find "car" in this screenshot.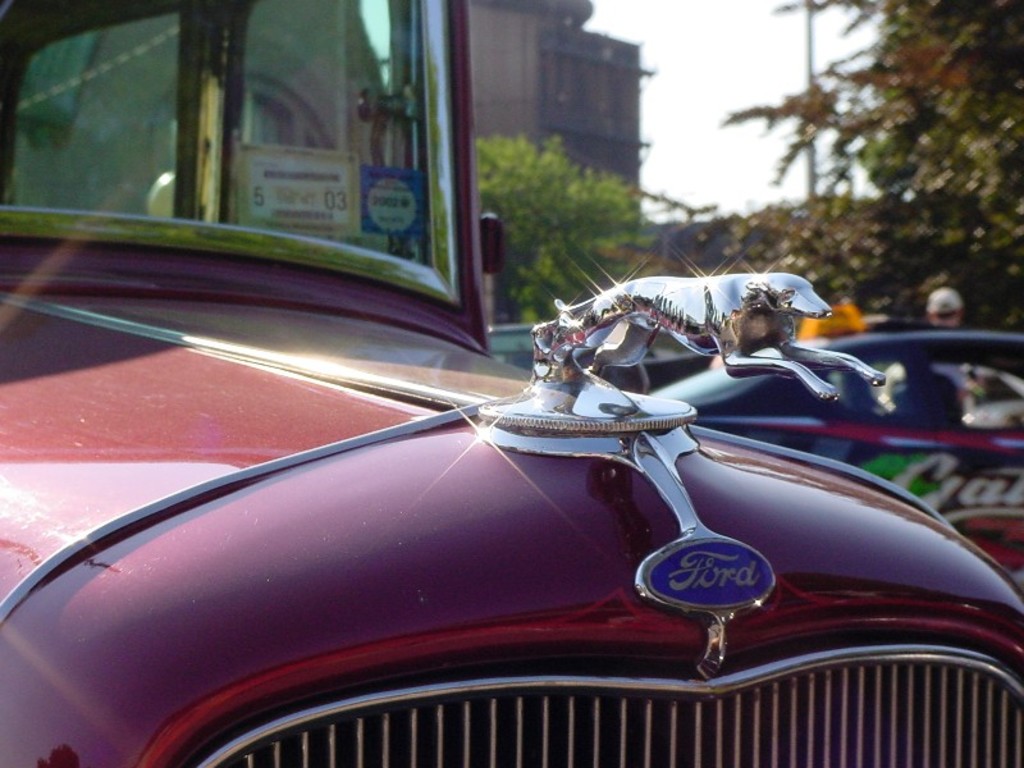
The bounding box for "car" is (x1=13, y1=243, x2=1012, y2=767).
